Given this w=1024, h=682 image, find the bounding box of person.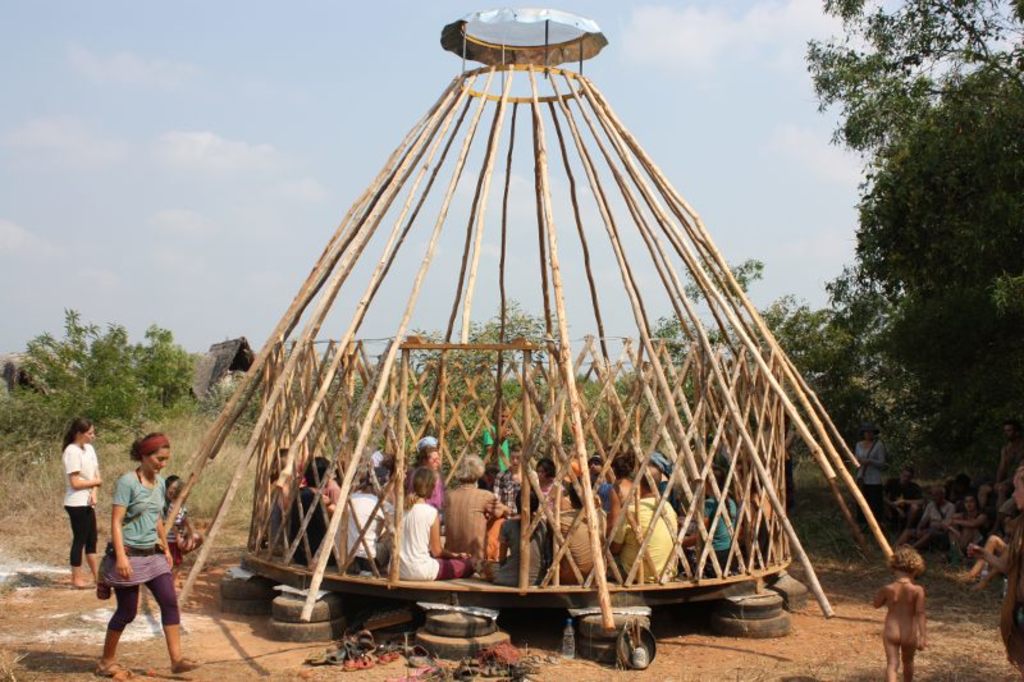
crop(92, 427, 178, 676).
